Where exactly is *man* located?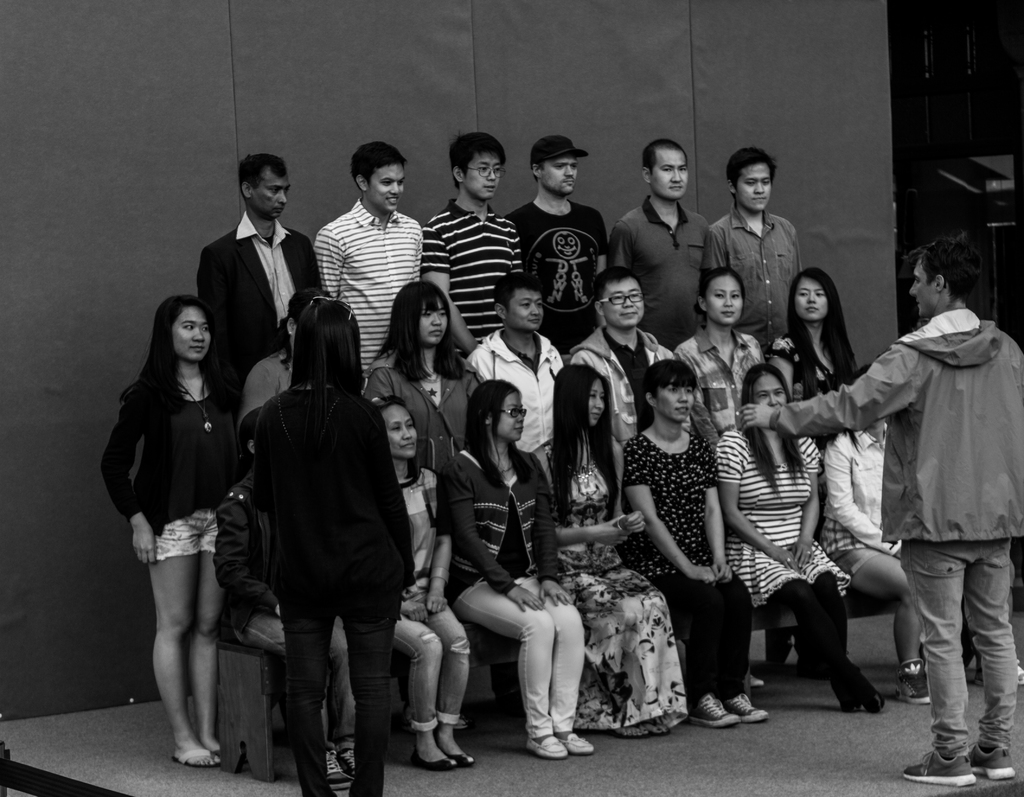
Its bounding box is 510 136 616 360.
